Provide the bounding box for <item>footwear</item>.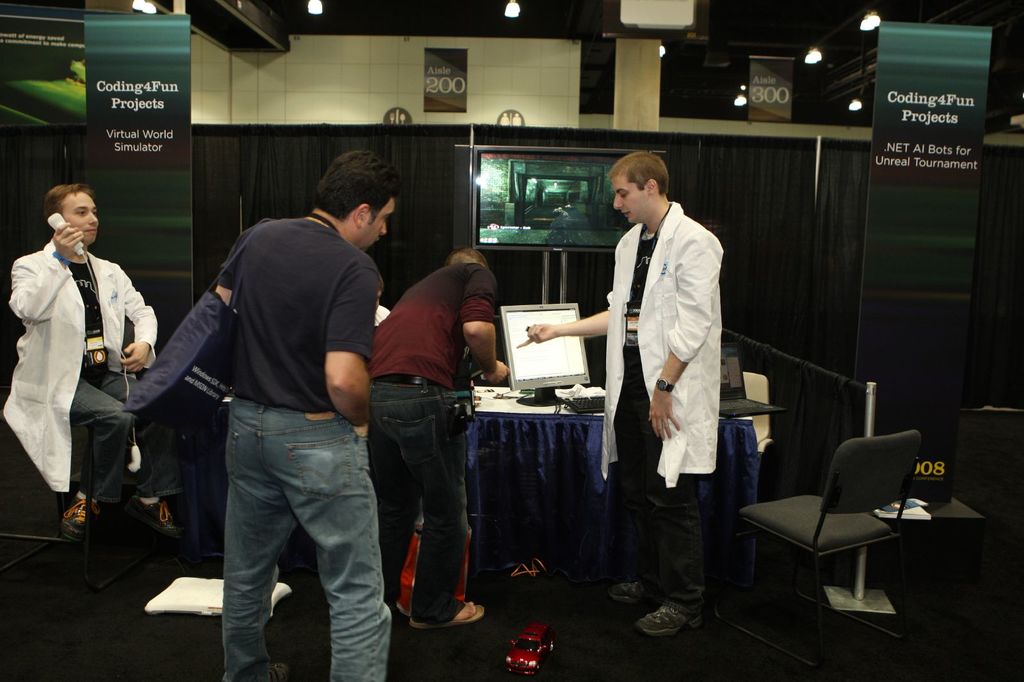
detection(635, 603, 708, 631).
